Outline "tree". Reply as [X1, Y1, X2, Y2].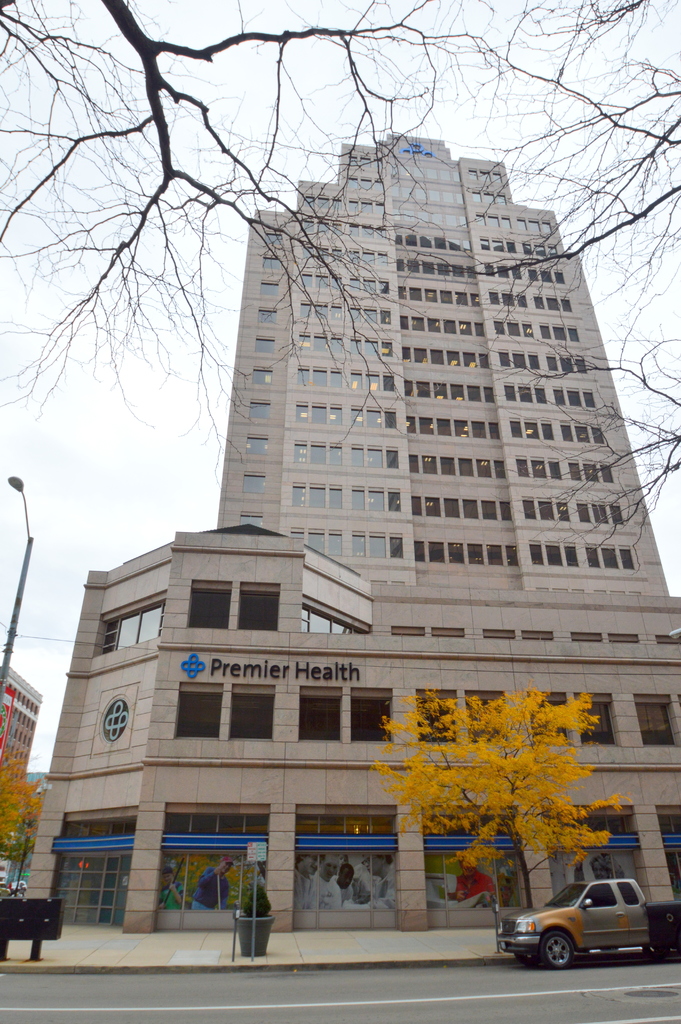
[0, 0, 680, 559].
